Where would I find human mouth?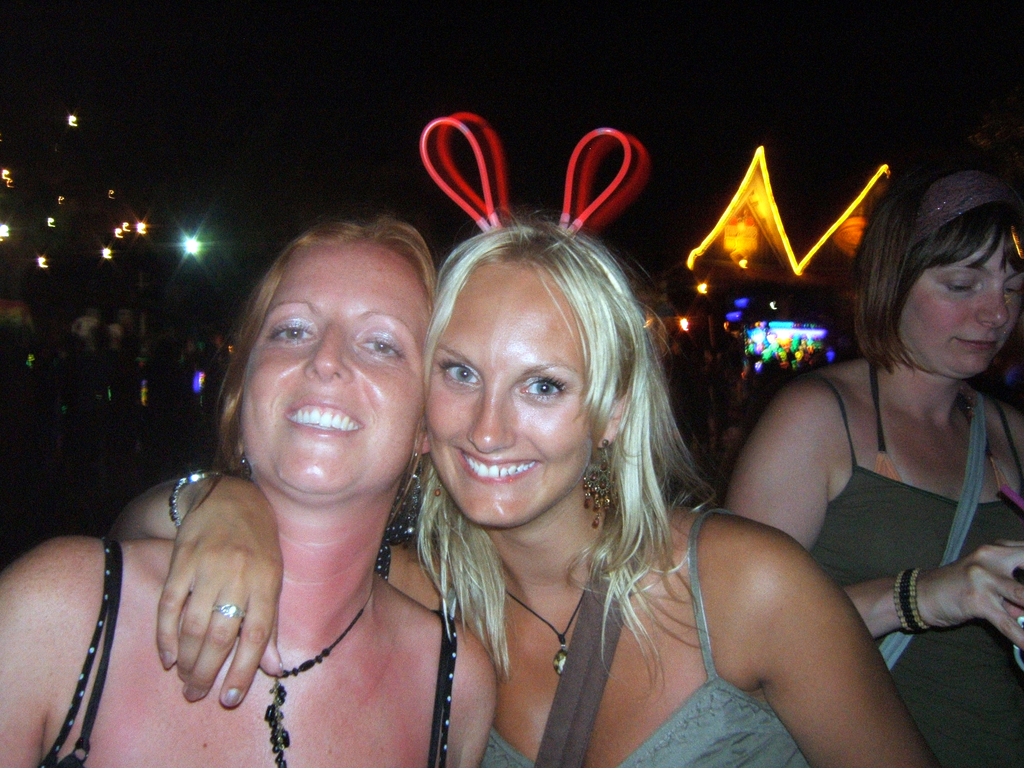
At region(447, 444, 546, 484).
